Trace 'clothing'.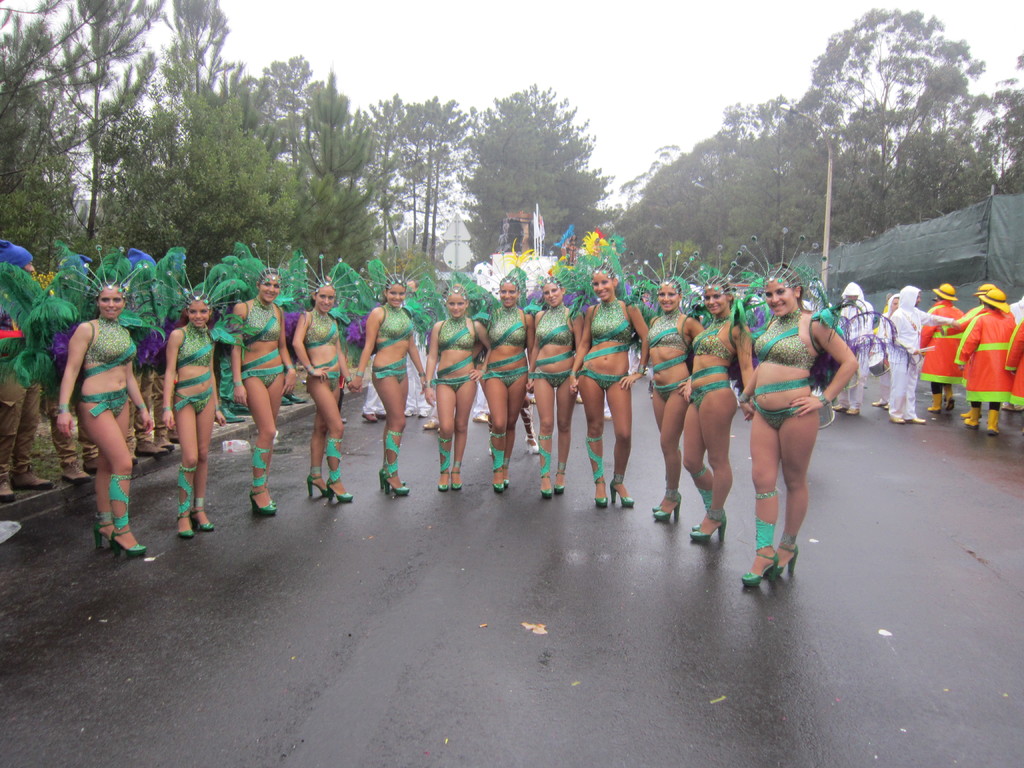
Traced to 685:320:739:418.
